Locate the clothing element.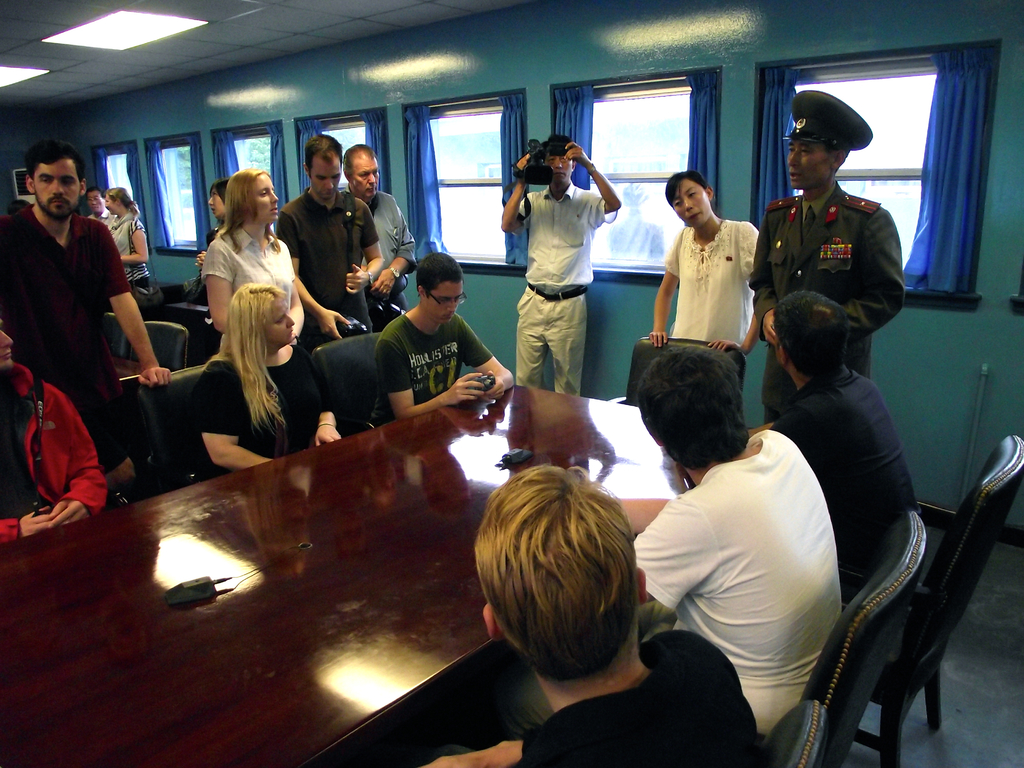
Element bbox: box=[6, 200, 136, 474].
